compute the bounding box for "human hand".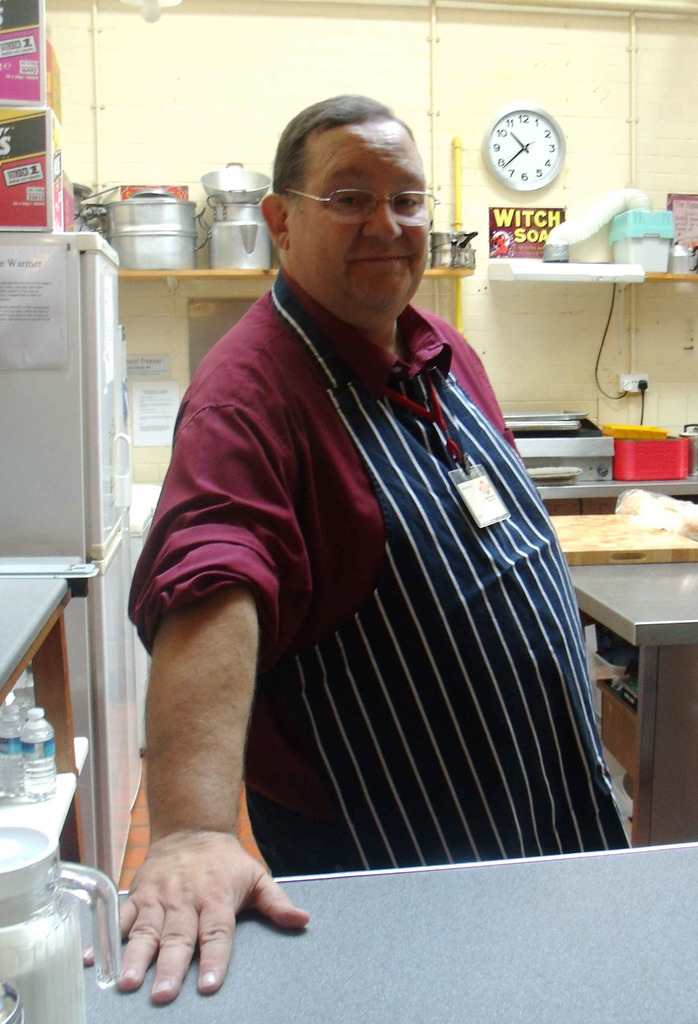
93/822/320/993.
